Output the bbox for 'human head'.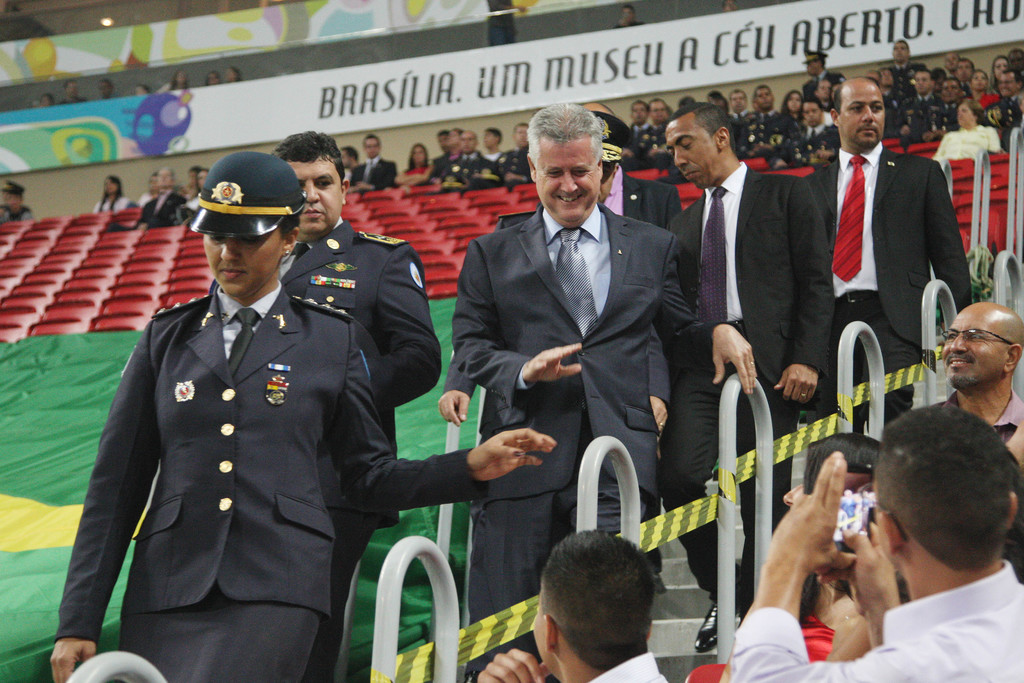
<region>159, 167, 175, 188</region>.
